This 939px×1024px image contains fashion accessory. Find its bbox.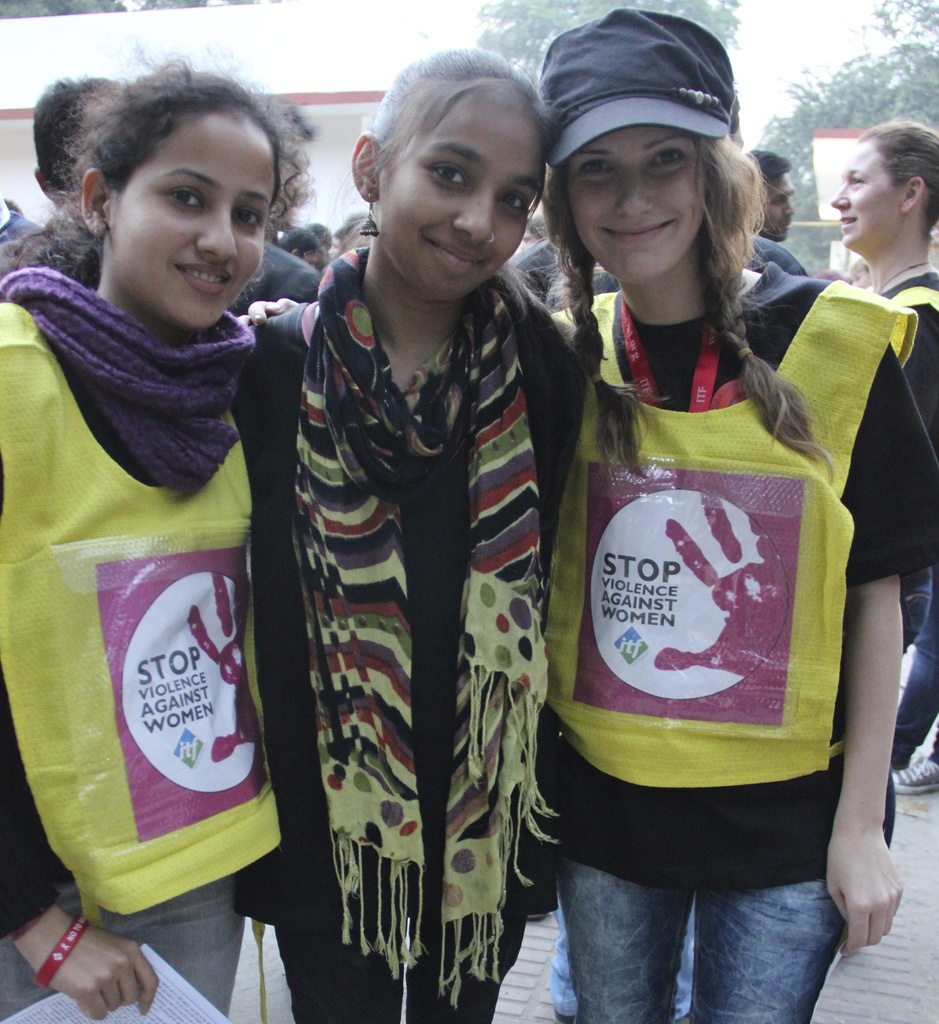
<box>31,911,94,993</box>.
